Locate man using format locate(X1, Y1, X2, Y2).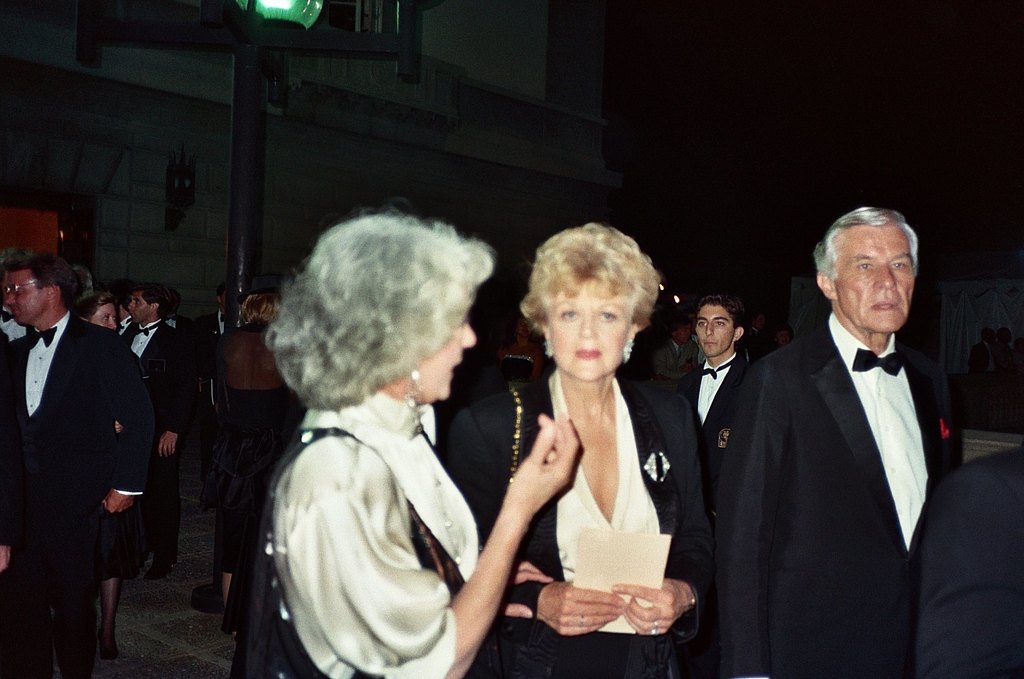
locate(671, 289, 765, 514).
